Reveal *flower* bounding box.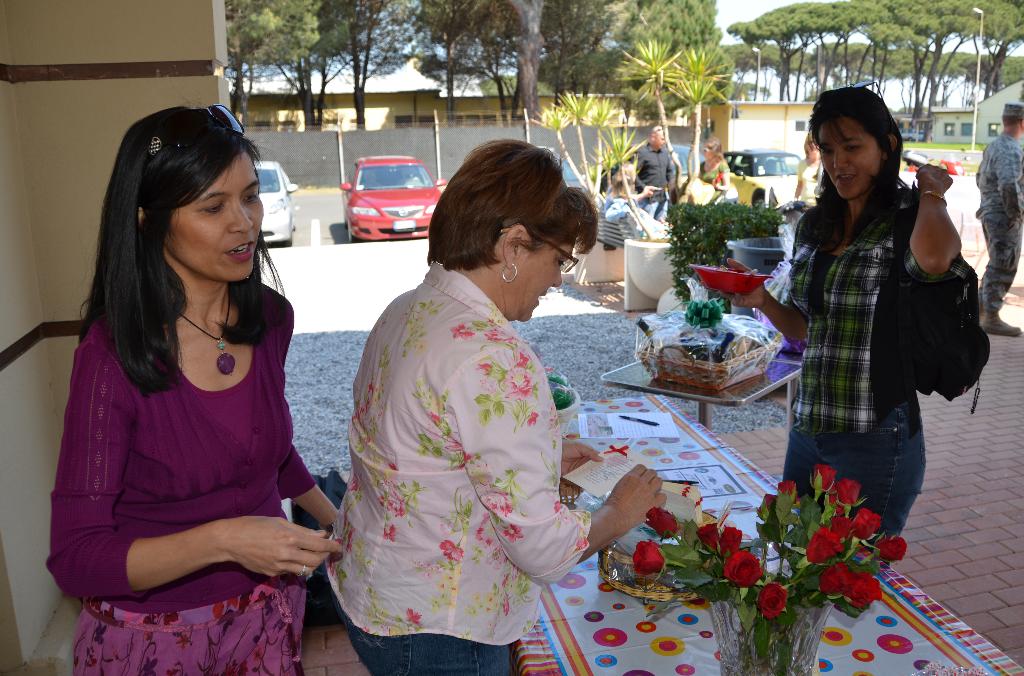
Revealed: detection(850, 506, 880, 541).
